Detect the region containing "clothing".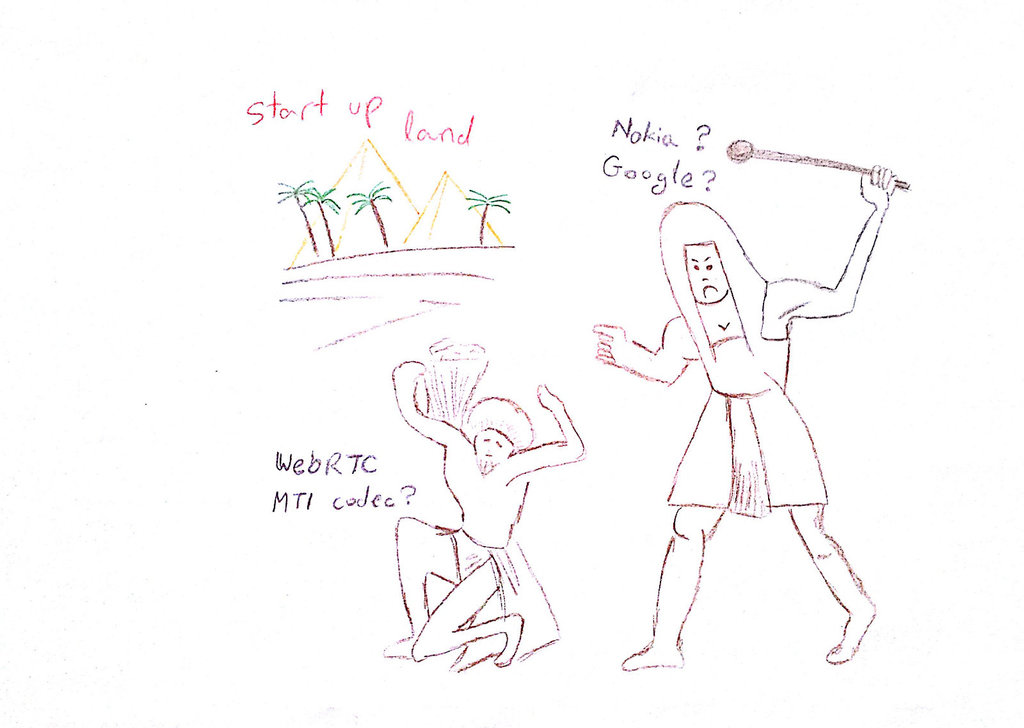
(left=442, top=522, right=565, bottom=656).
